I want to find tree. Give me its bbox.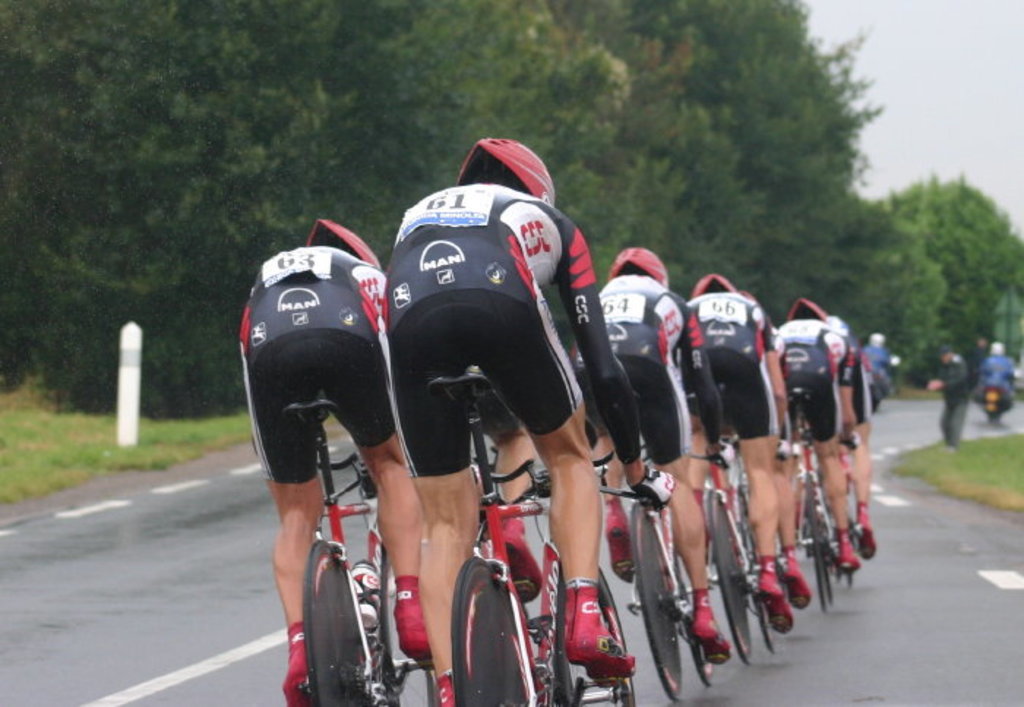
[x1=872, y1=173, x2=1023, y2=394].
